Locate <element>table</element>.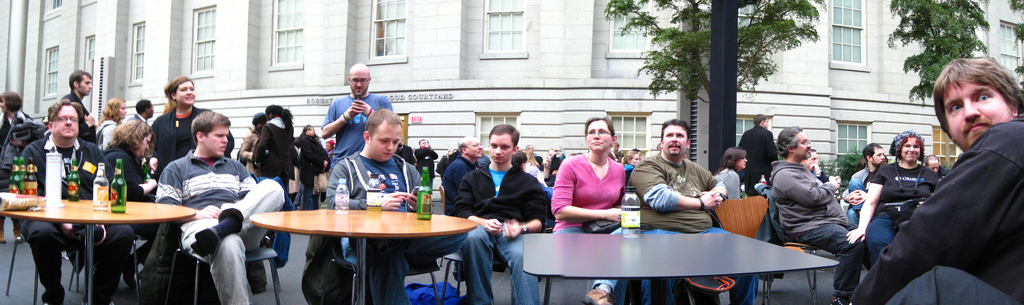
Bounding box: box(13, 170, 195, 298).
